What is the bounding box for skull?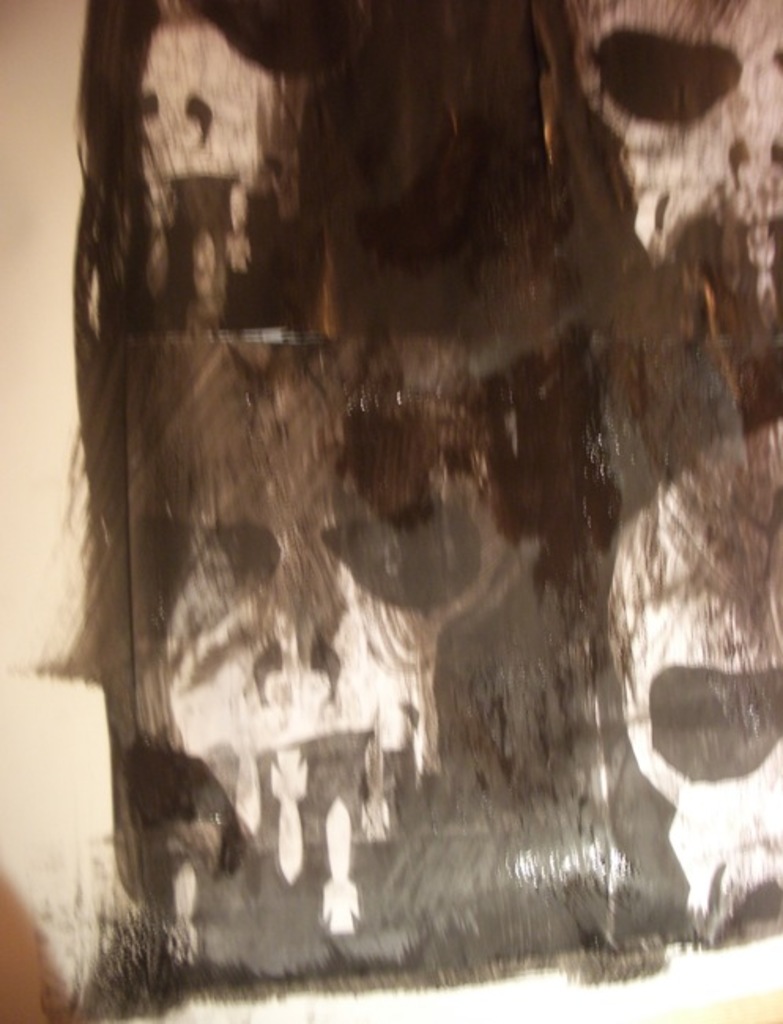
(562,0,781,318).
